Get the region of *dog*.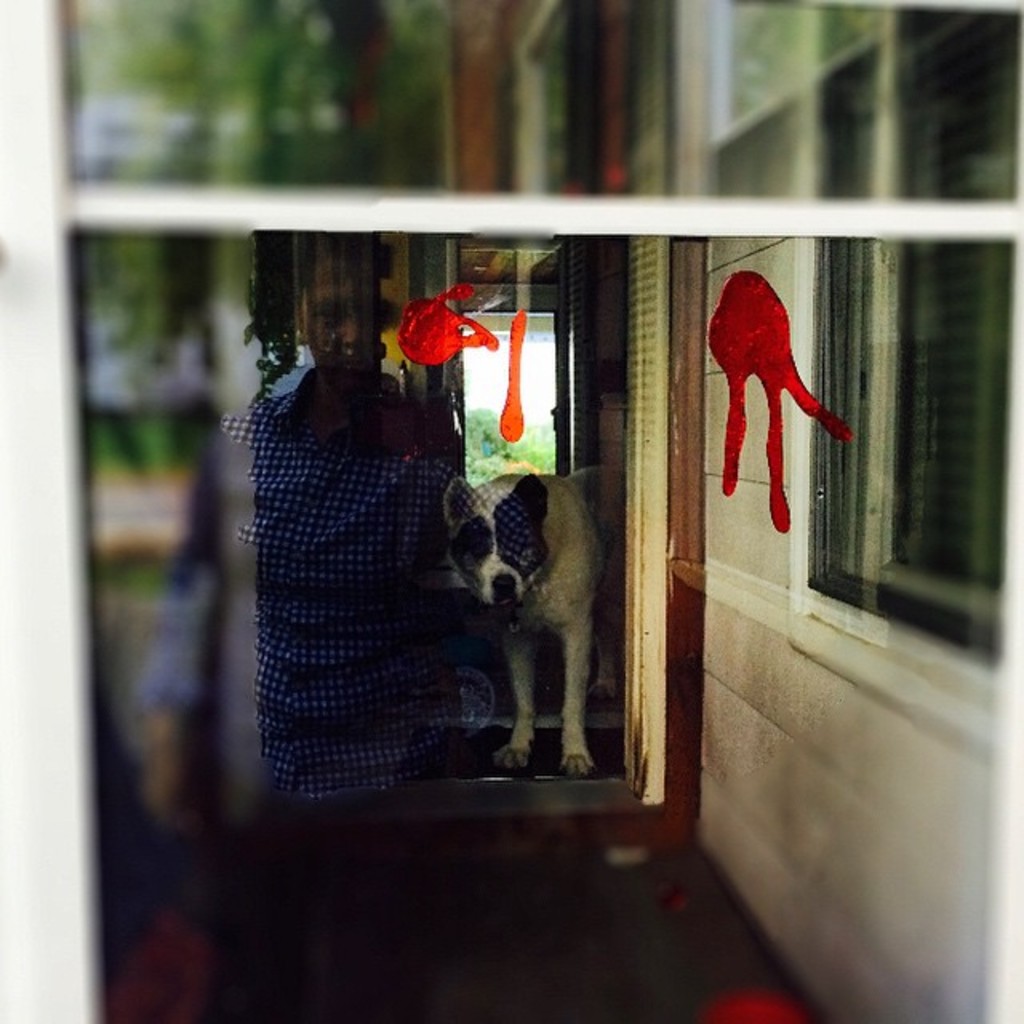
446/466/618/781.
